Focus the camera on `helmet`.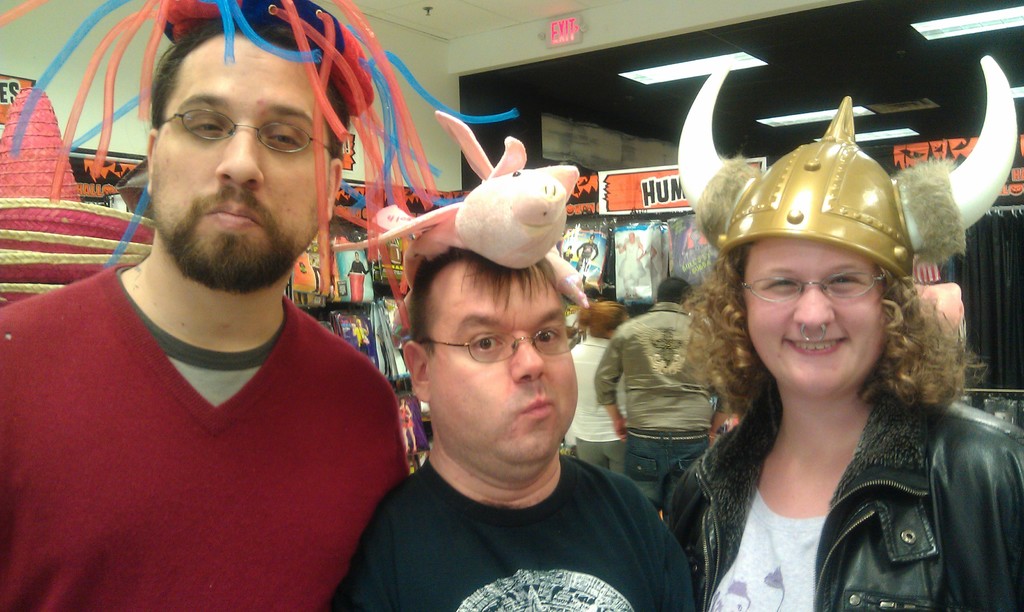
Focus region: select_region(674, 54, 1021, 282).
